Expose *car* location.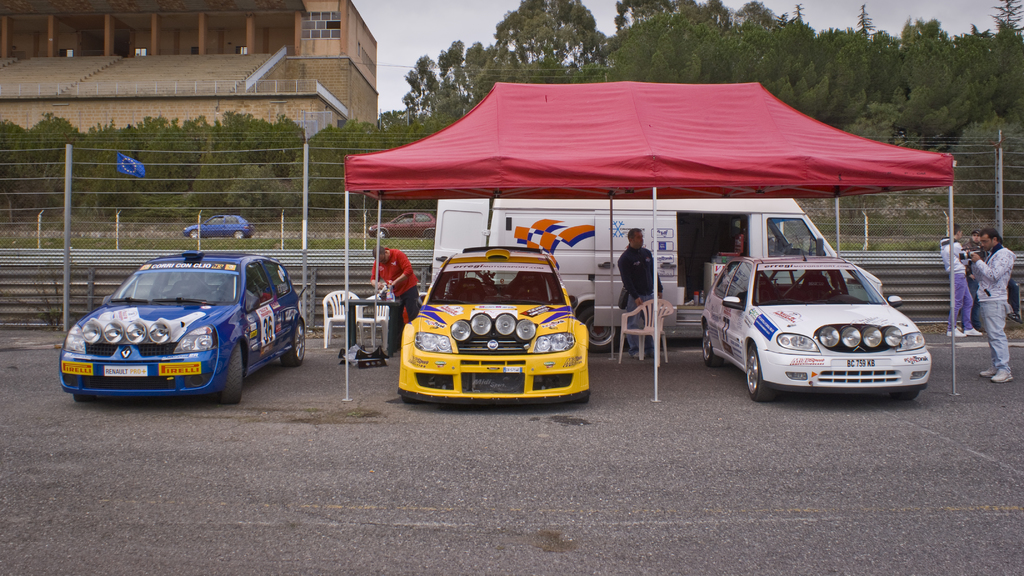
Exposed at bbox=[397, 242, 594, 406].
